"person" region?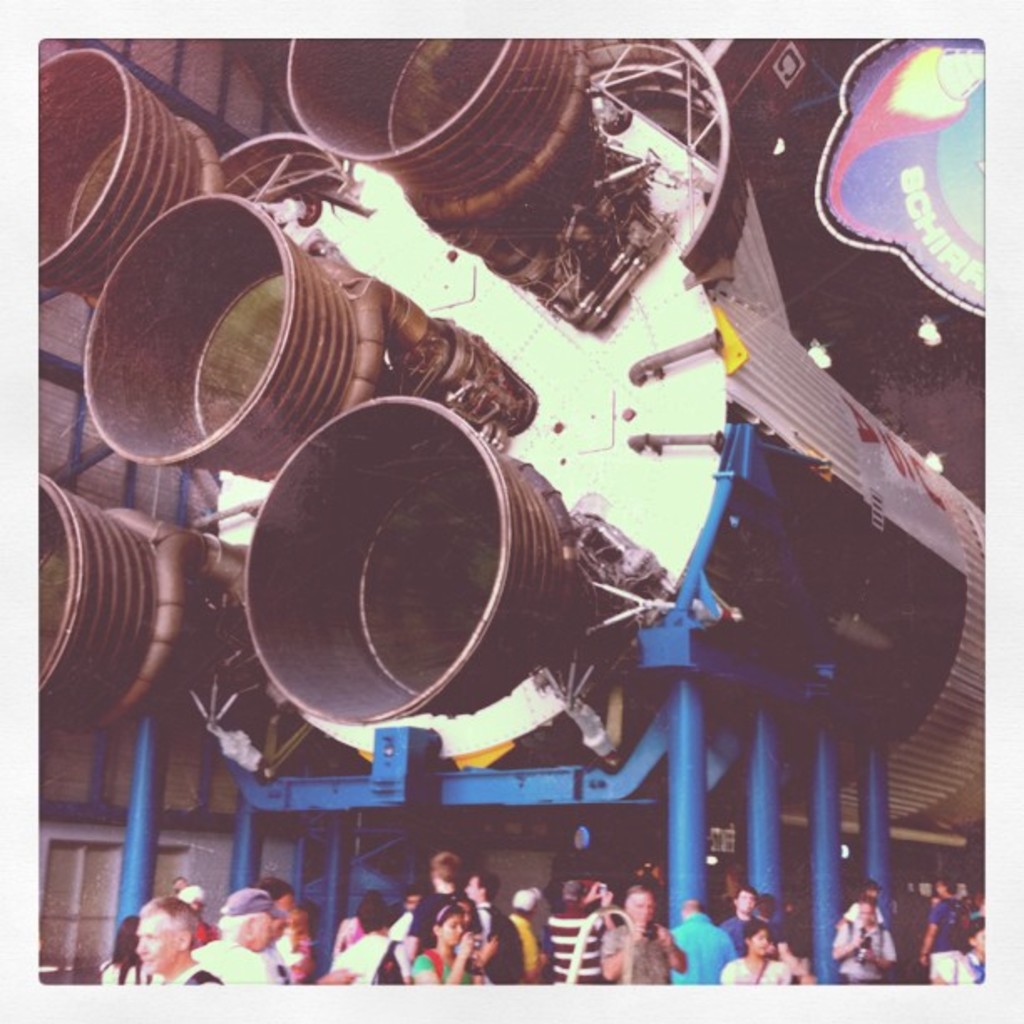
(x1=318, y1=887, x2=408, y2=986)
